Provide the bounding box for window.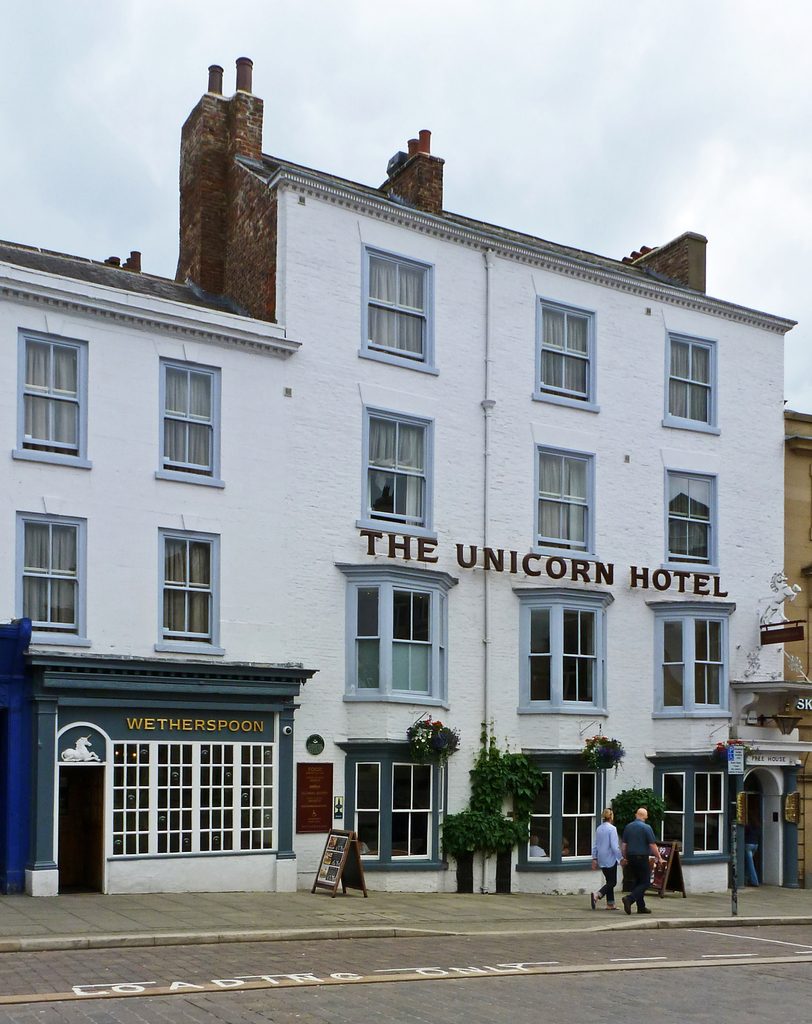
<region>524, 771, 558, 863</region>.
